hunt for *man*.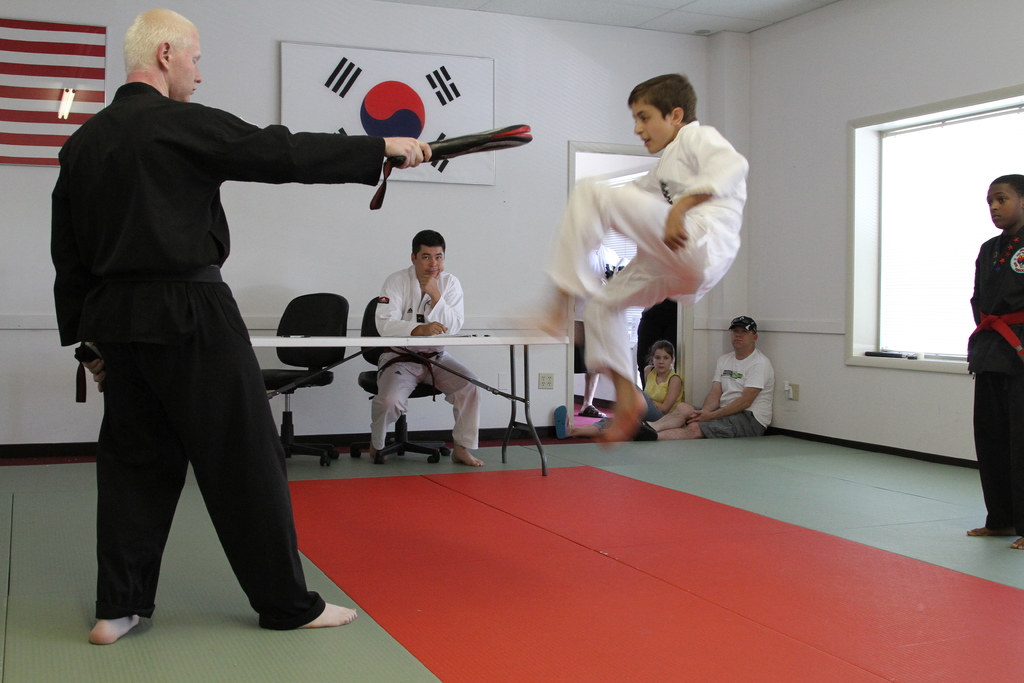
Hunted down at {"left": 626, "top": 315, "right": 776, "bottom": 443}.
